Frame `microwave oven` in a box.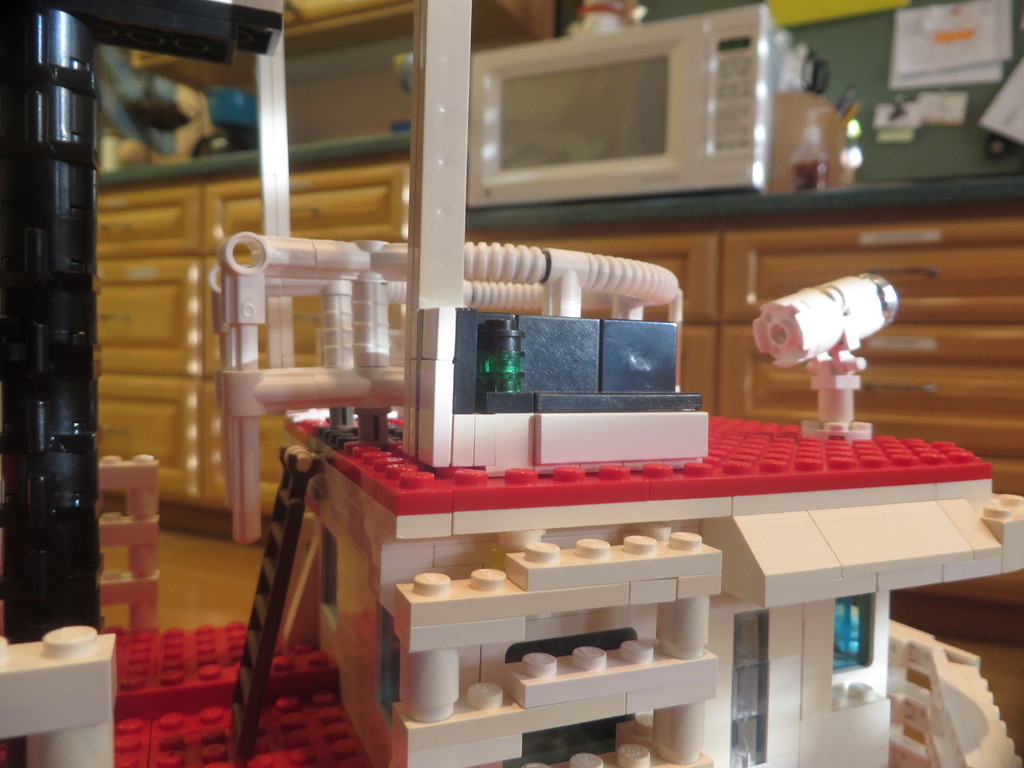
446, 19, 852, 211.
